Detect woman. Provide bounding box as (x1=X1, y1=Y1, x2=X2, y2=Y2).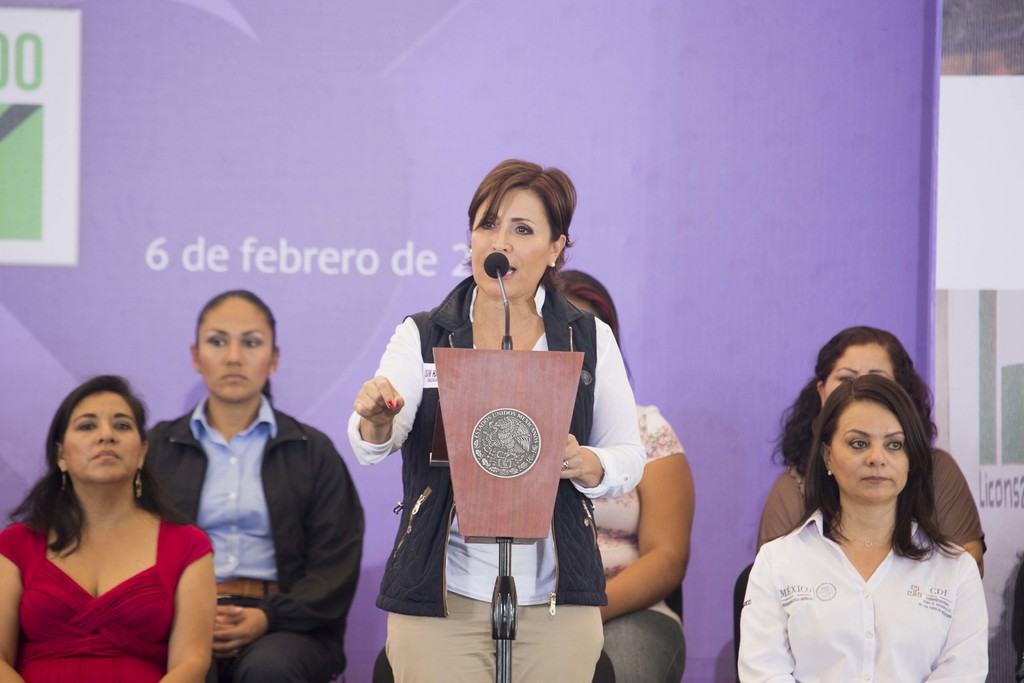
(x1=737, y1=371, x2=990, y2=682).
